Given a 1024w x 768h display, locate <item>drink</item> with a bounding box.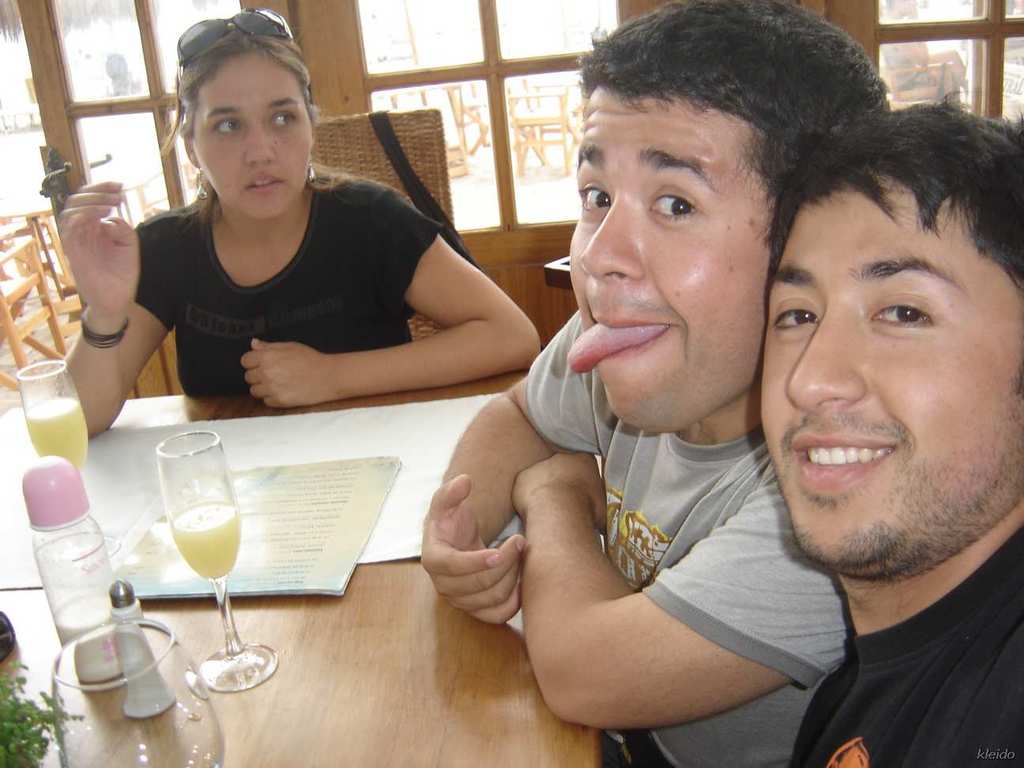
Located: bbox=[27, 394, 93, 476].
